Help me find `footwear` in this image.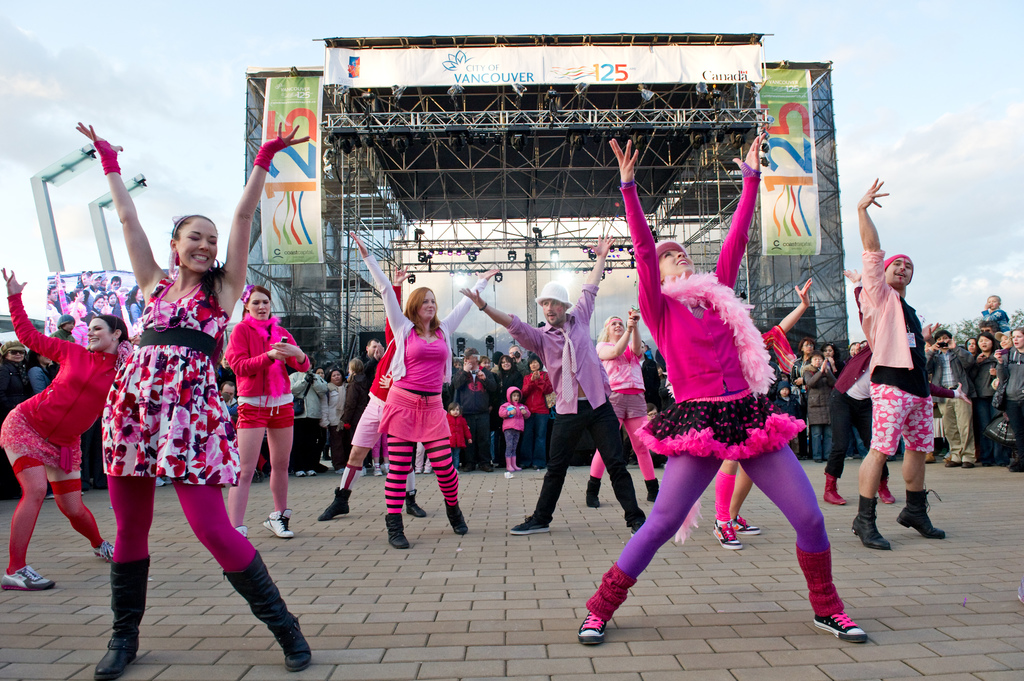
Found it: <region>264, 506, 296, 535</region>.
